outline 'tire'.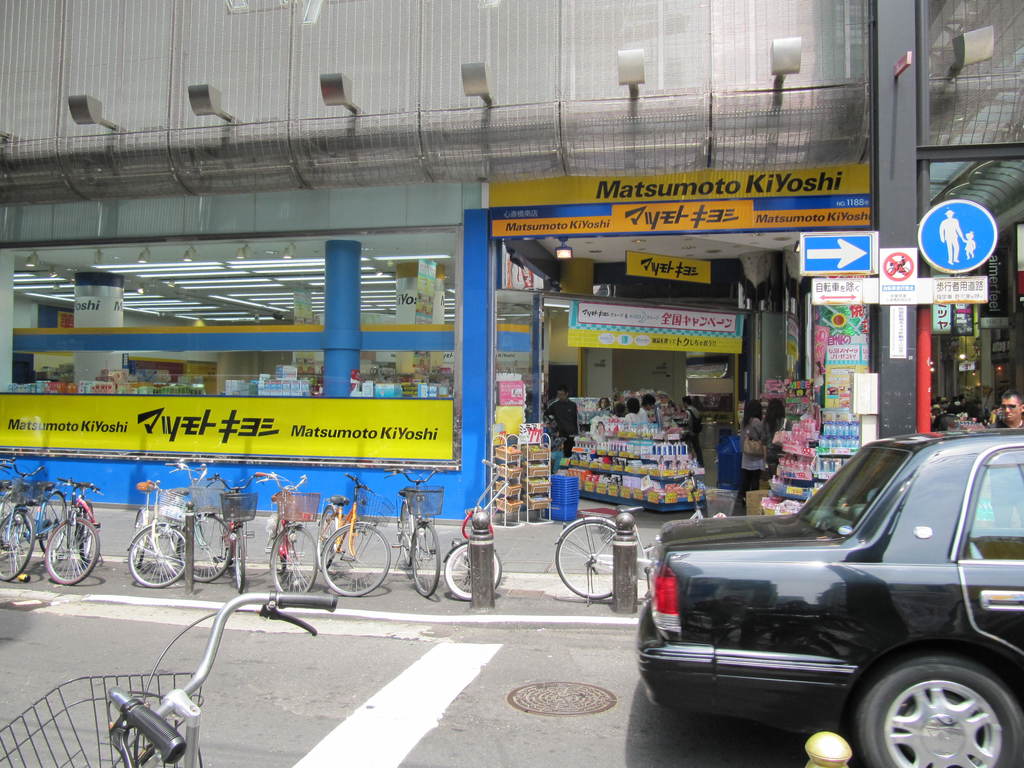
Outline: <region>236, 522, 254, 590</region>.
